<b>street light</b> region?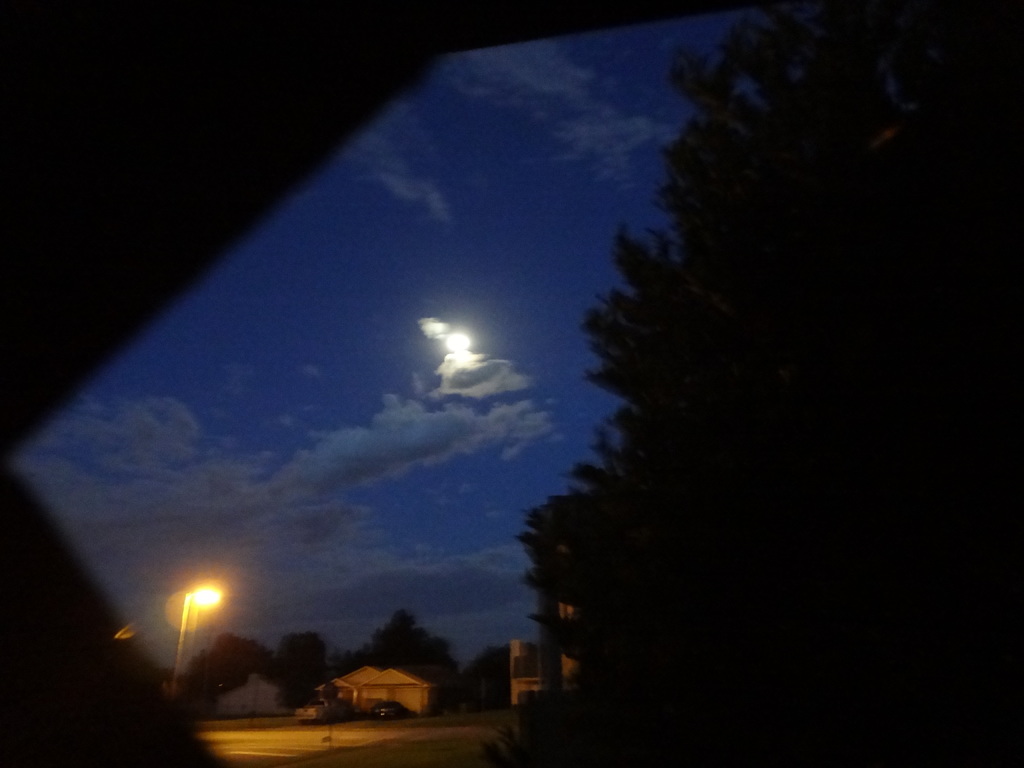
<box>148,573,227,697</box>
